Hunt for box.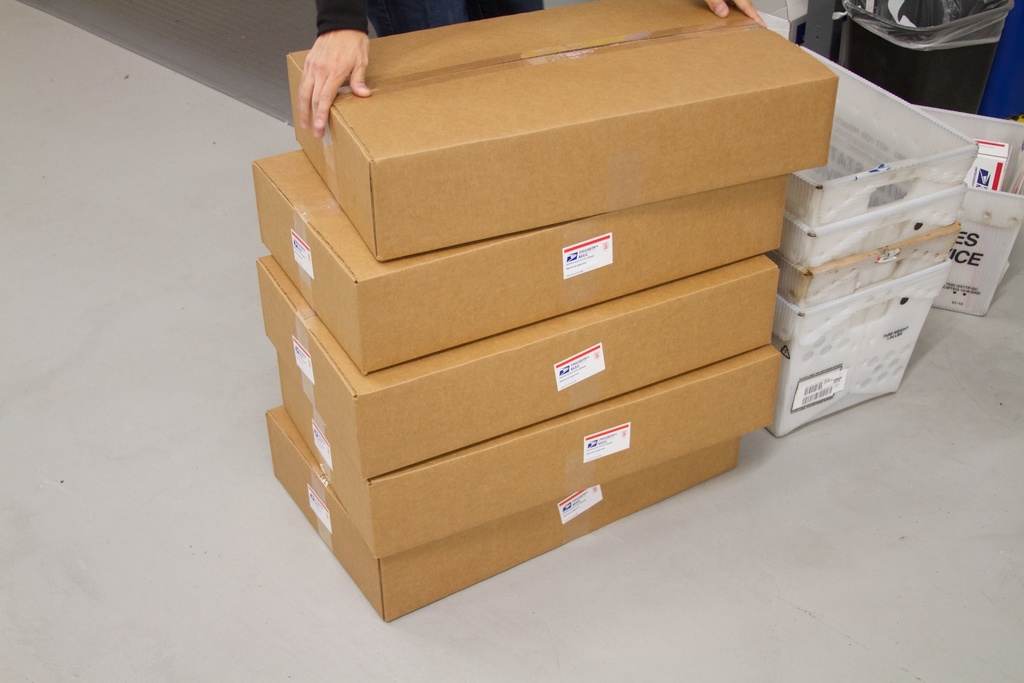
Hunted down at pyautogui.locateOnScreen(257, 248, 781, 479).
